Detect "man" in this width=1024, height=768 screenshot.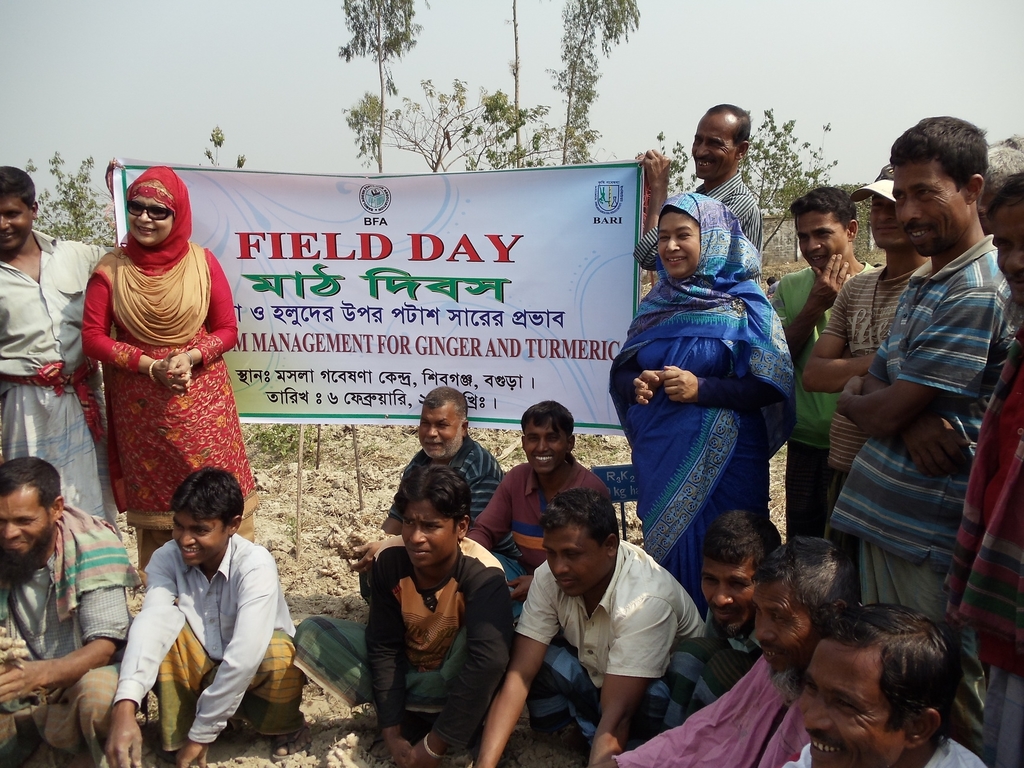
Detection: crop(99, 467, 300, 767).
